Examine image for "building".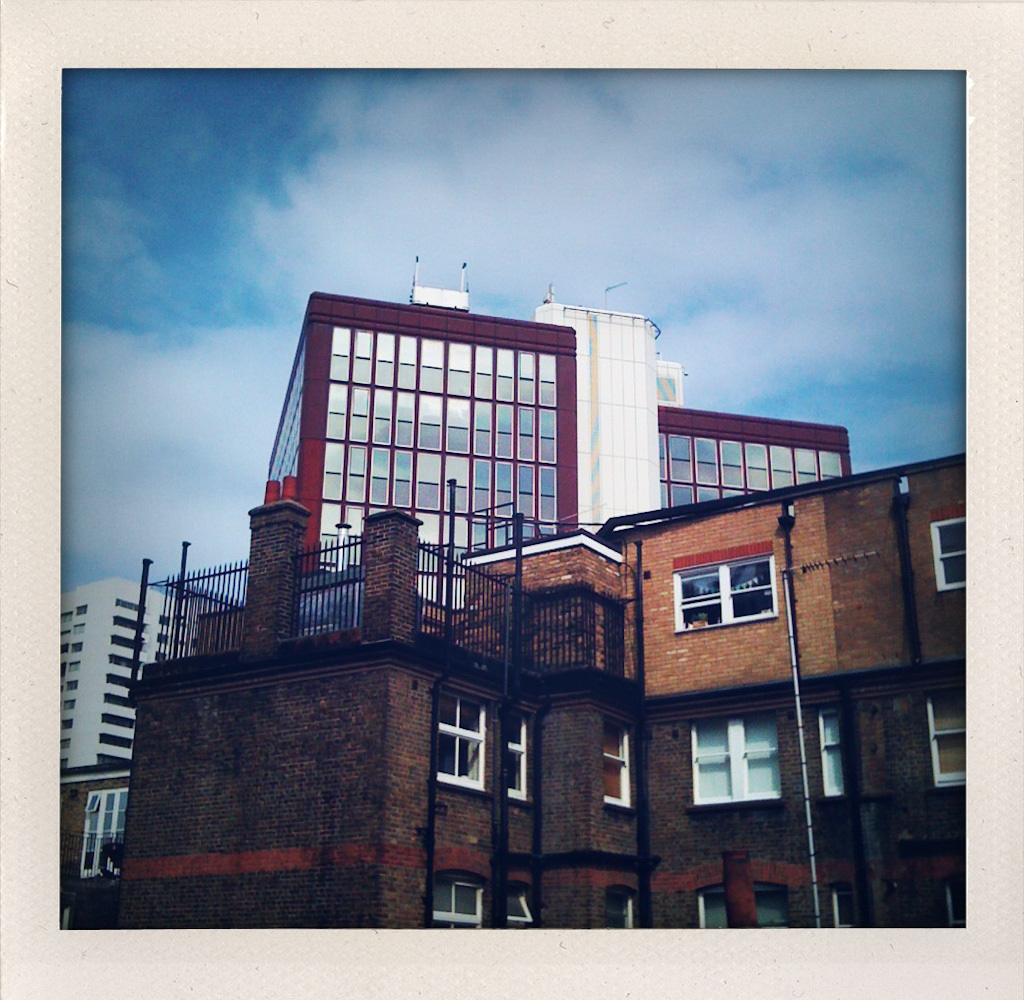
Examination result: <bbox>272, 250, 851, 595</bbox>.
